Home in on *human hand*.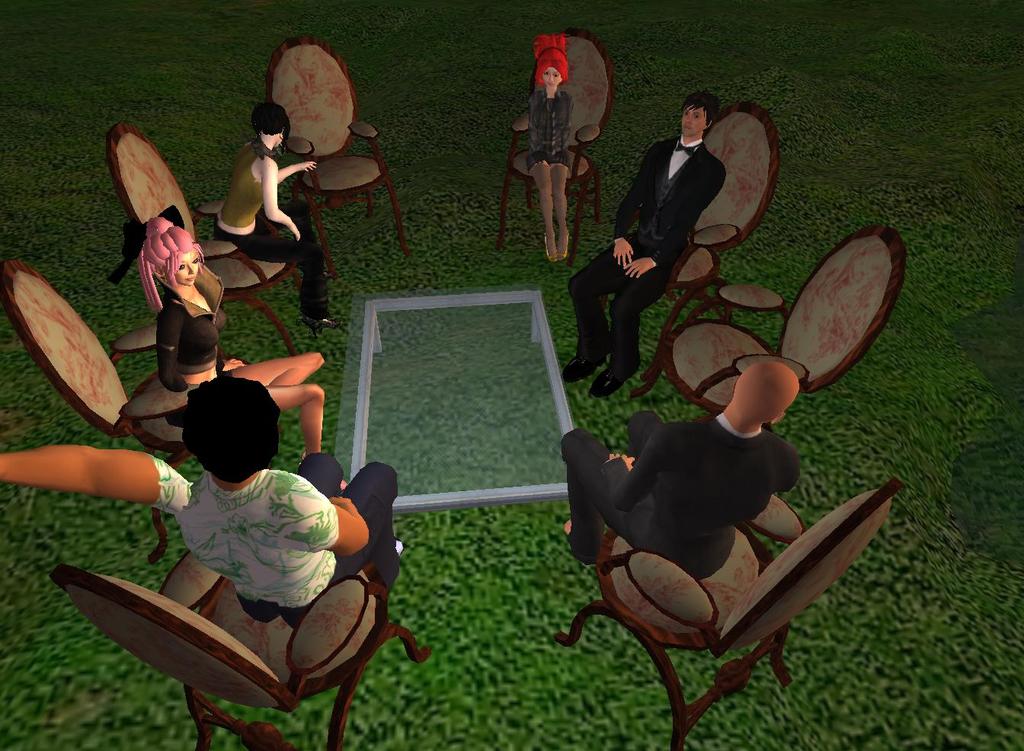
Homed in at 324 494 354 510.
